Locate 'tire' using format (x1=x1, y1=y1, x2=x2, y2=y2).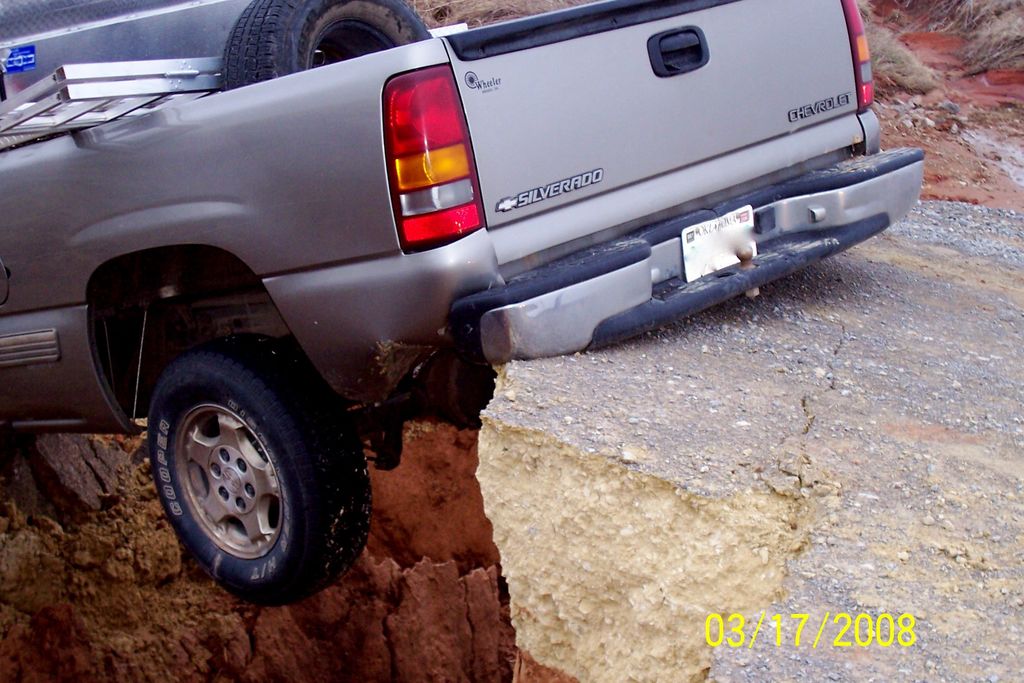
(x1=137, y1=334, x2=369, y2=600).
